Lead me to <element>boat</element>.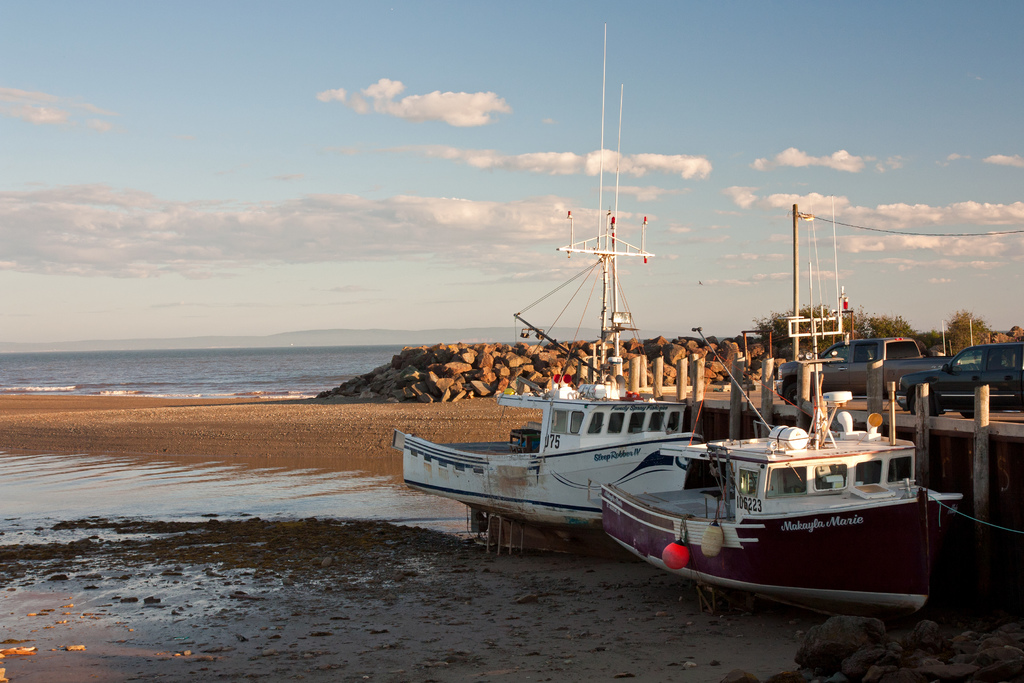
Lead to [left=395, top=21, right=703, bottom=561].
